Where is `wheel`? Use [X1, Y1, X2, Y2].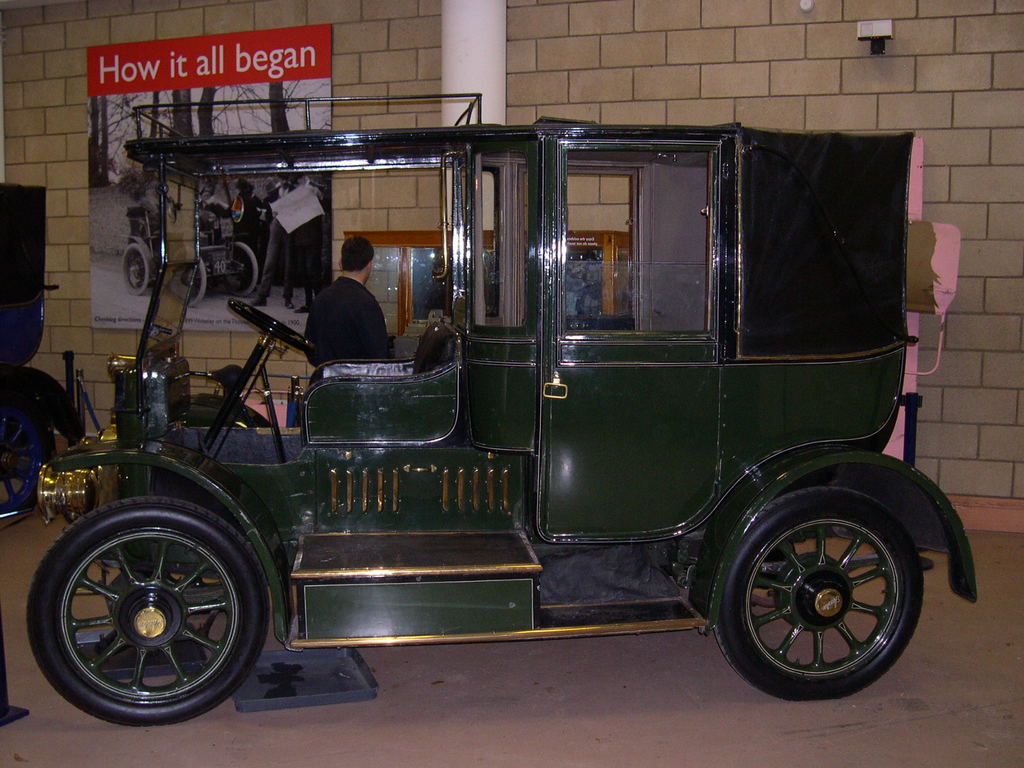
[169, 241, 207, 307].
